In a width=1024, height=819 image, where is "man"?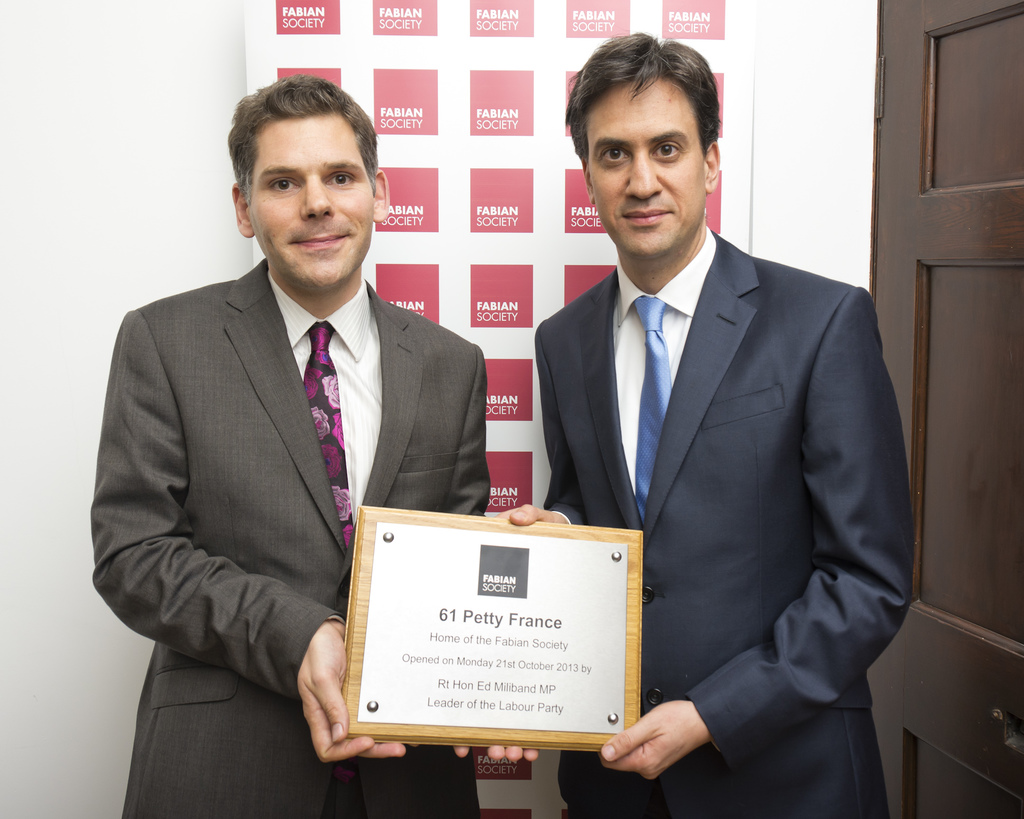
(474,29,920,816).
